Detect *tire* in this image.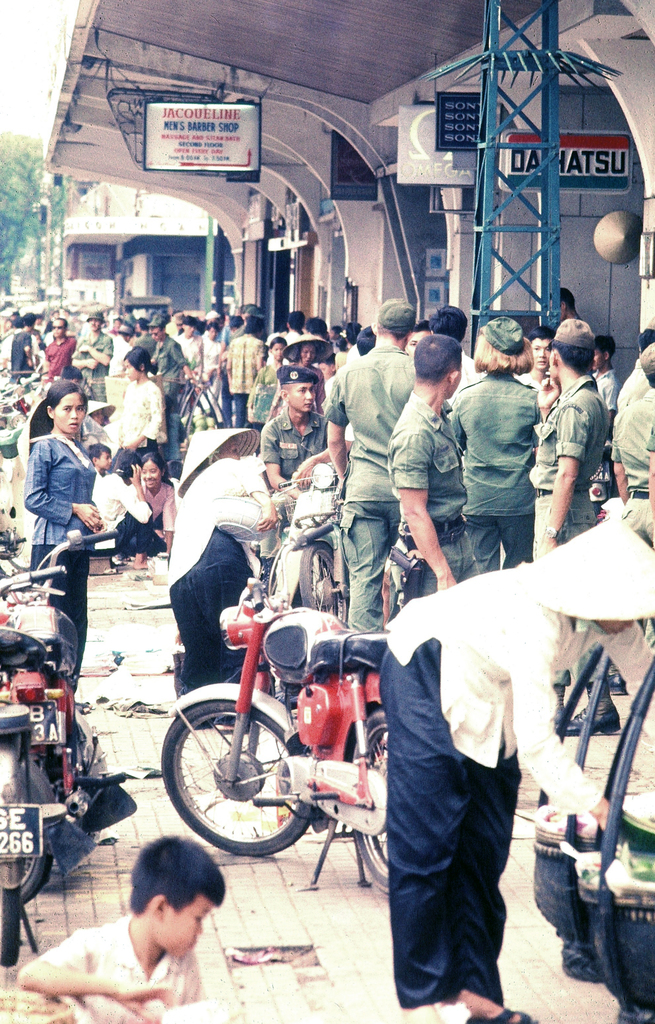
Detection: left=349, top=709, right=388, bottom=891.
